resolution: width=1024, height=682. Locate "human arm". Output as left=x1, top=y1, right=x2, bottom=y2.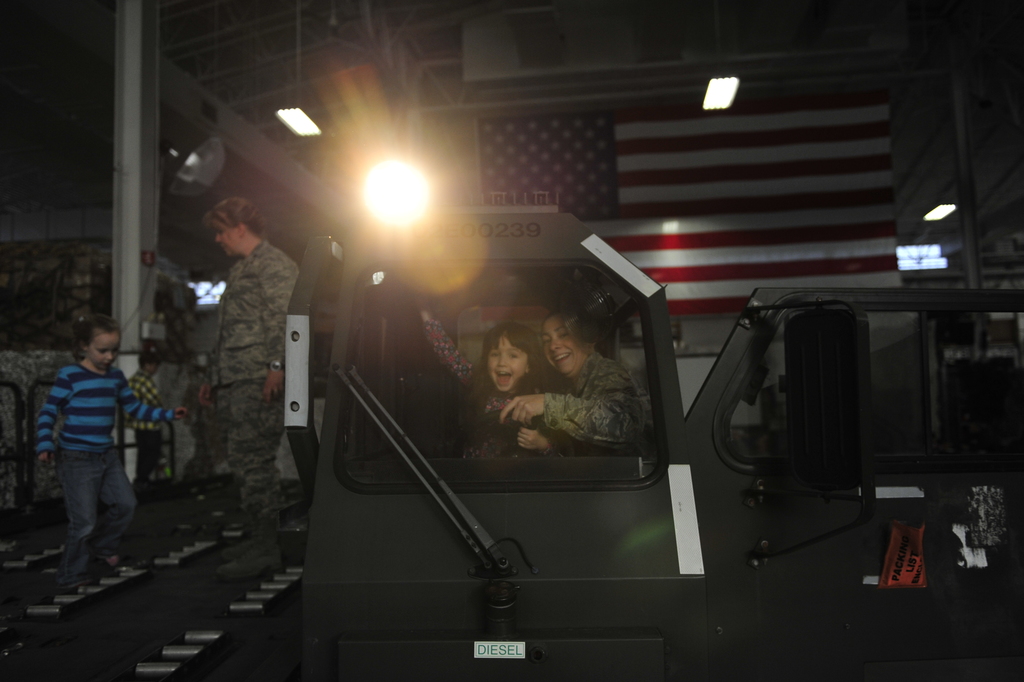
left=151, top=386, right=174, bottom=432.
